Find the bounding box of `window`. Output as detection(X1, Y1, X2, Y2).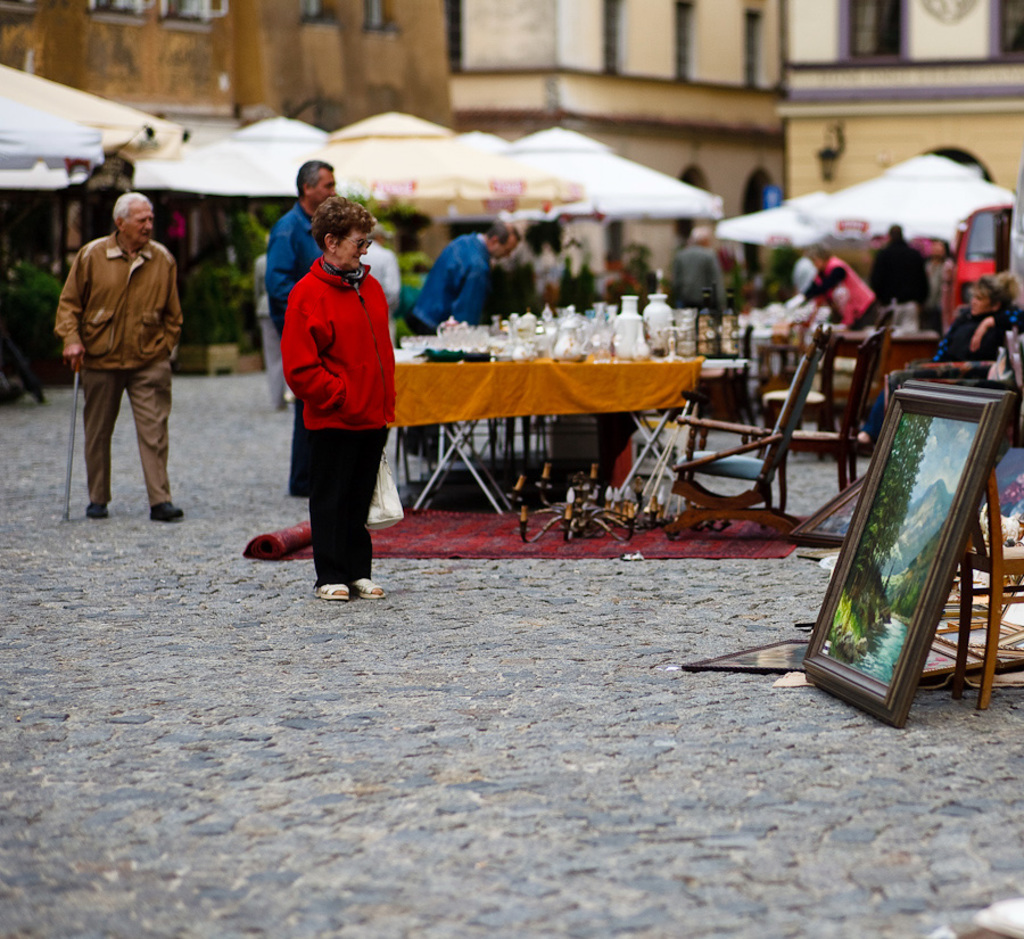
detection(157, 0, 232, 27).
